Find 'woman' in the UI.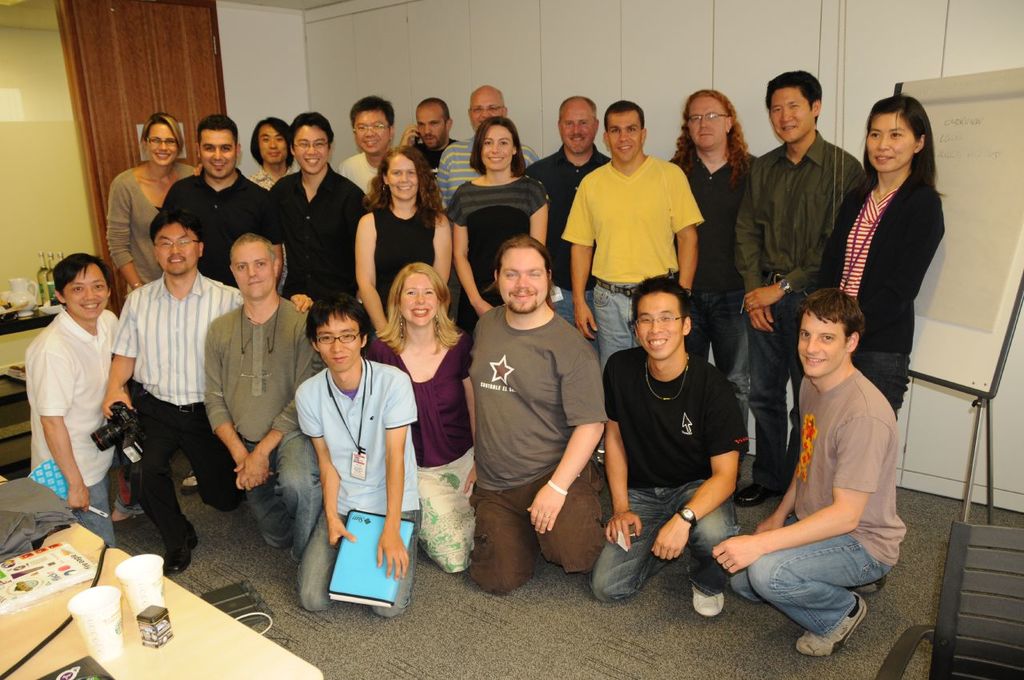
UI element at left=447, top=113, right=552, bottom=334.
